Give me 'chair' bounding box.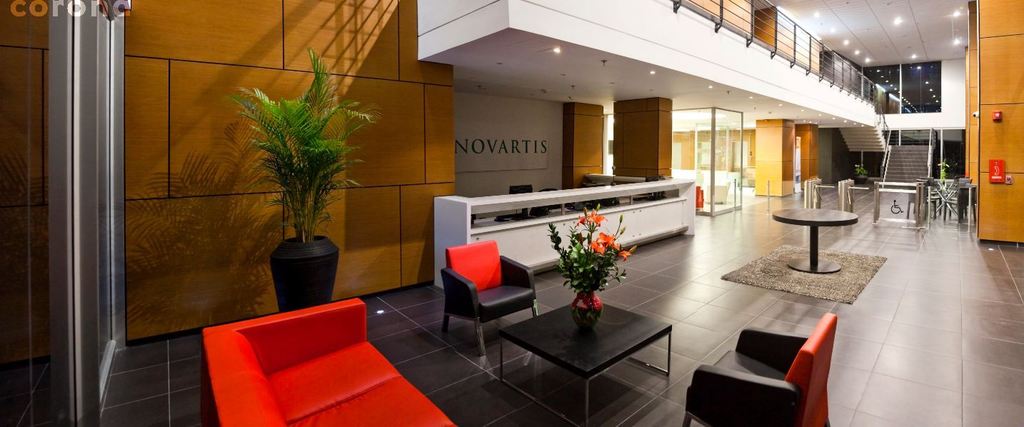
x1=676, y1=296, x2=849, y2=418.
